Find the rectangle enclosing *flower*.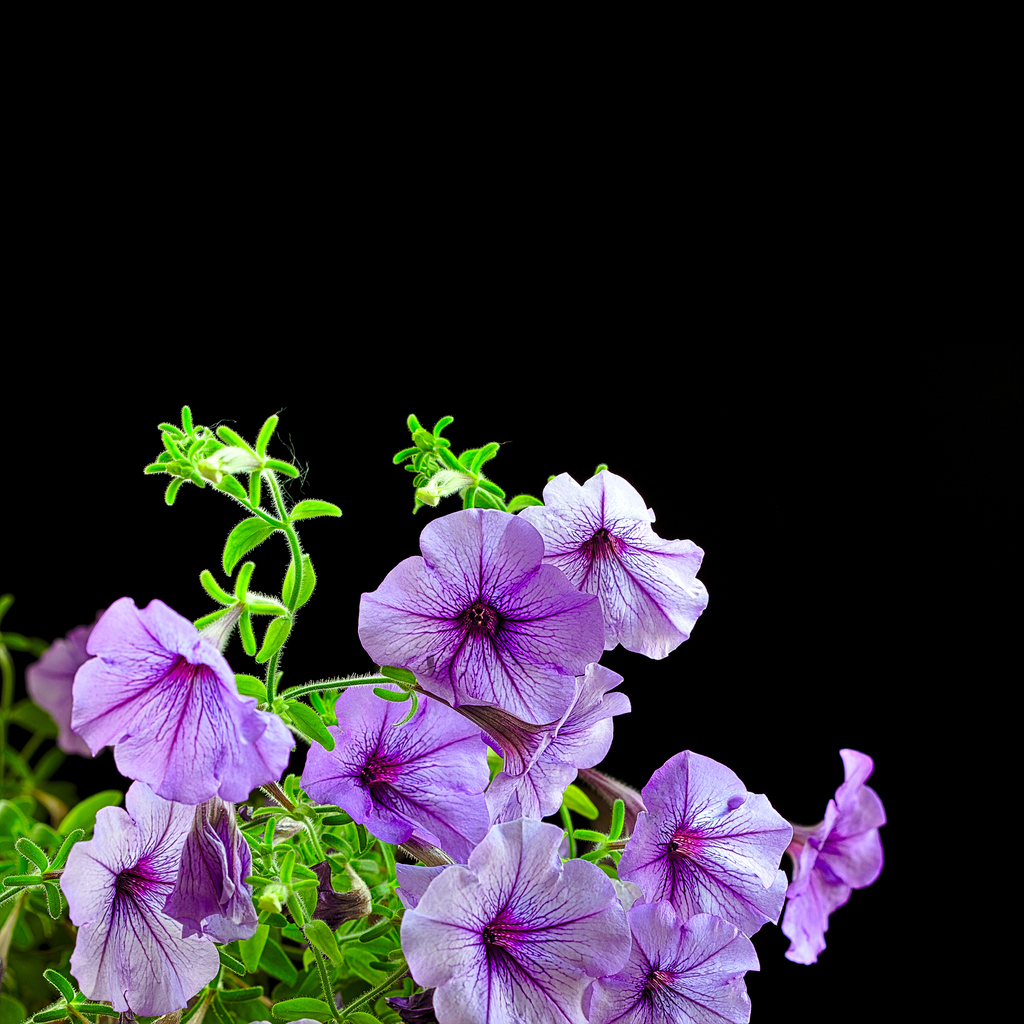
left=25, top=606, right=102, bottom=760.
